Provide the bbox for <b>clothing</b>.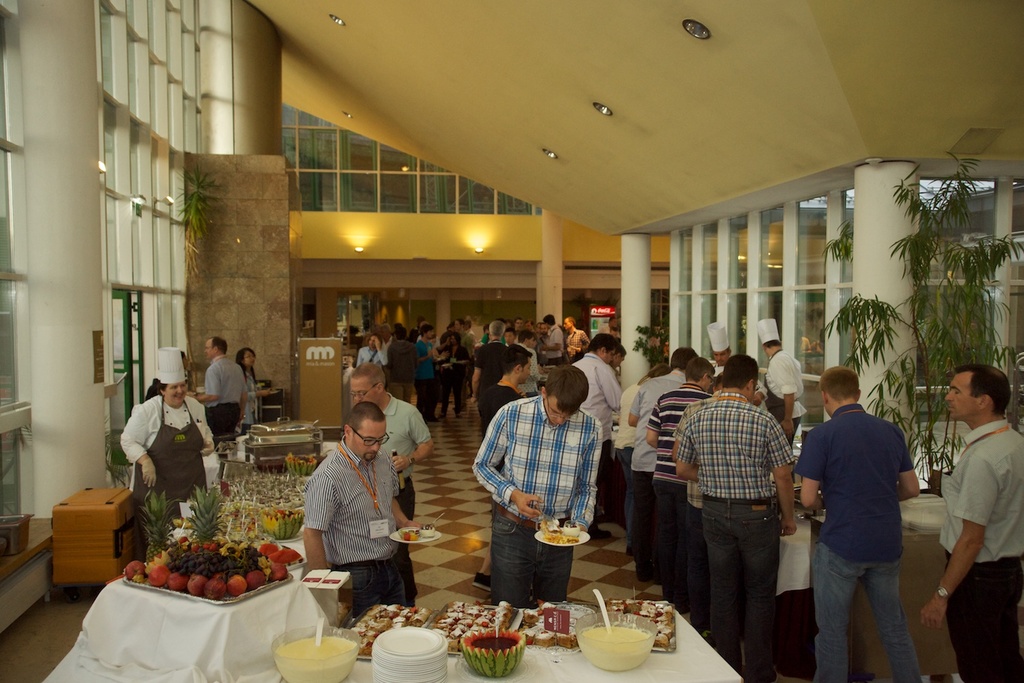
l=412, t=333, r=436, b=409.
